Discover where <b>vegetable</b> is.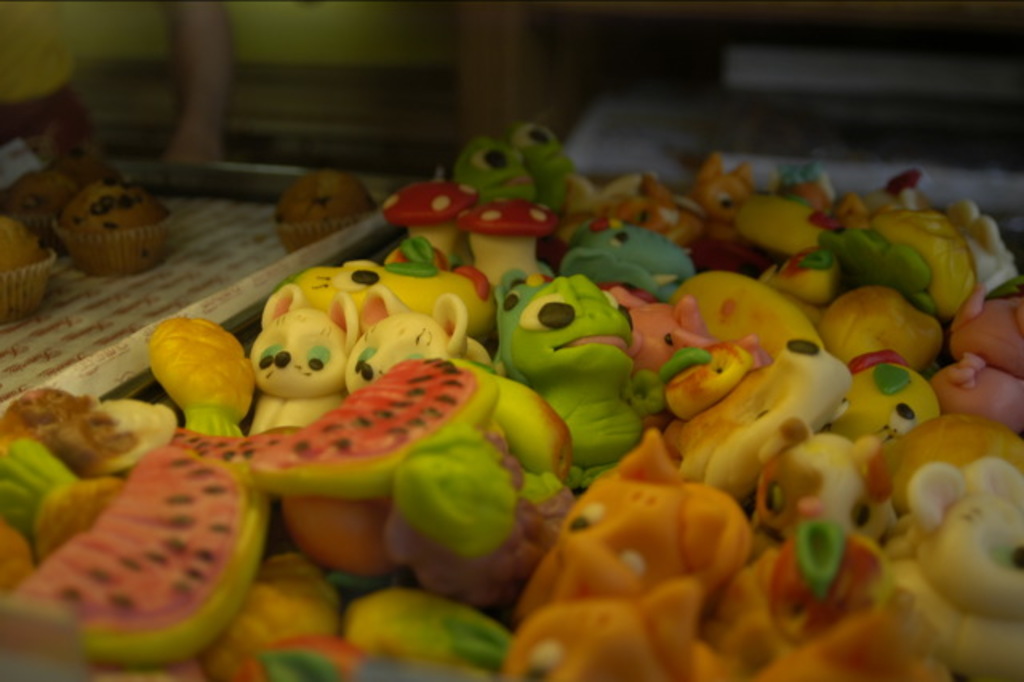
Discovered at rect(379, 183, 477, 263).
